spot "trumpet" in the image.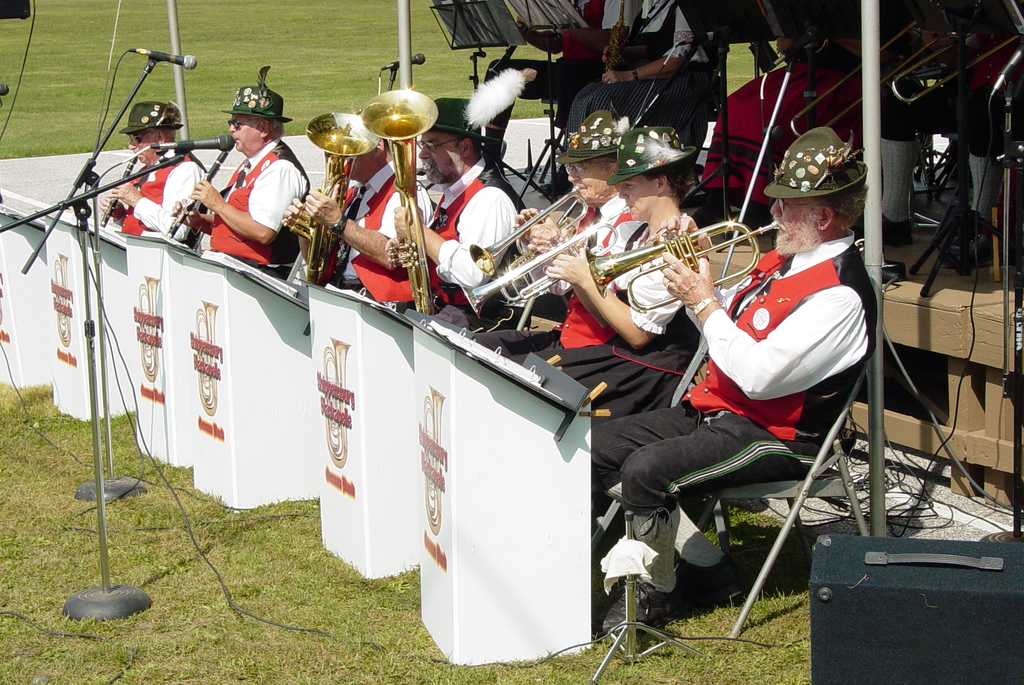
"trumpet" found at [892,22,1023,102].
